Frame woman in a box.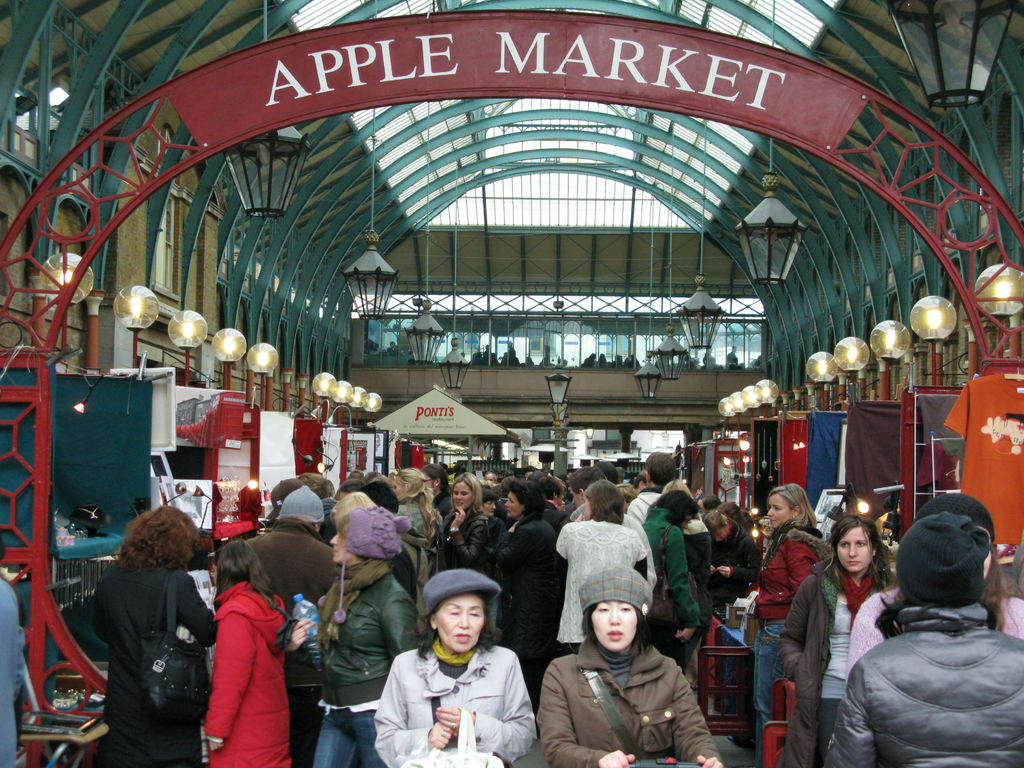
374,568,536,767.
